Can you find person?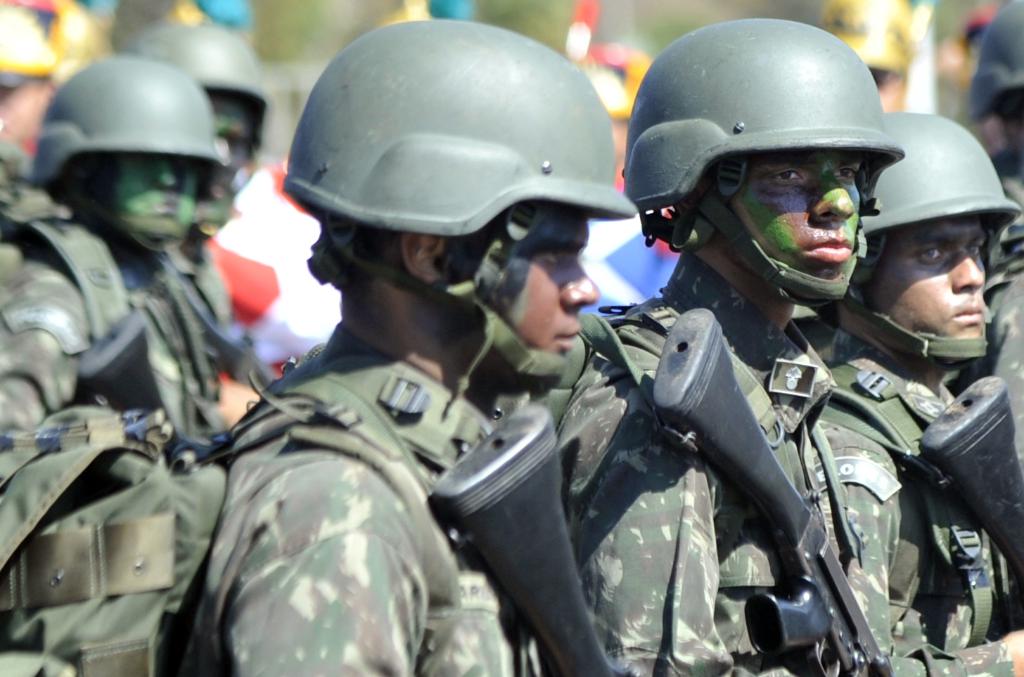
Yes, bounding box: left=800, top=115, right=1023, bottom=676.
